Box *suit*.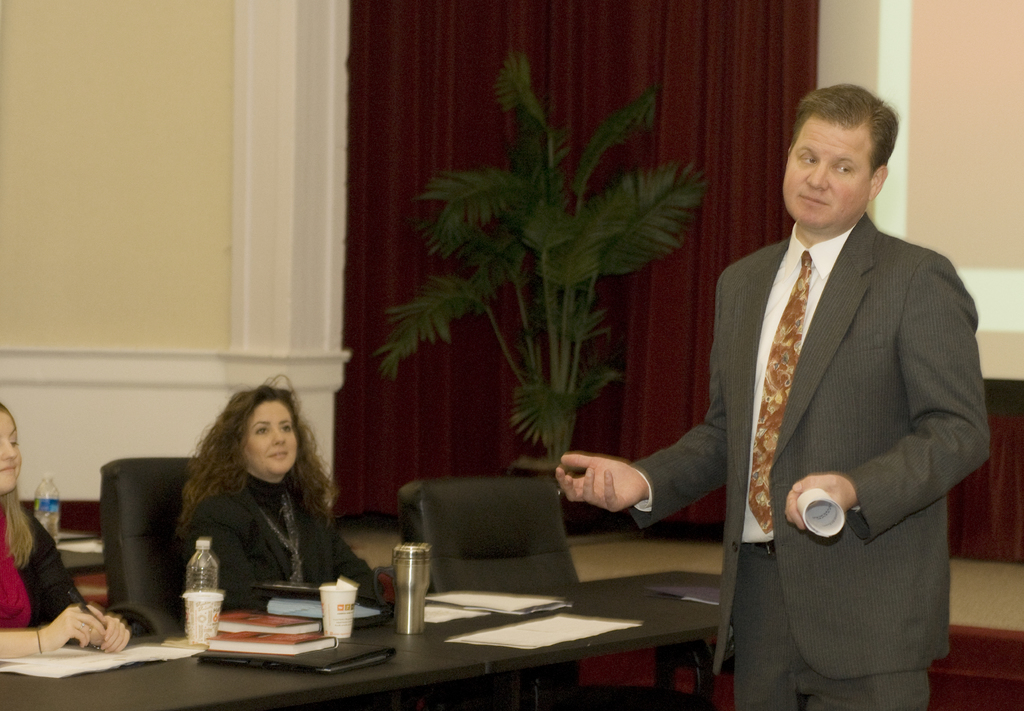
pyautogui.locateOnScreen(630, 81, 979, 700).
